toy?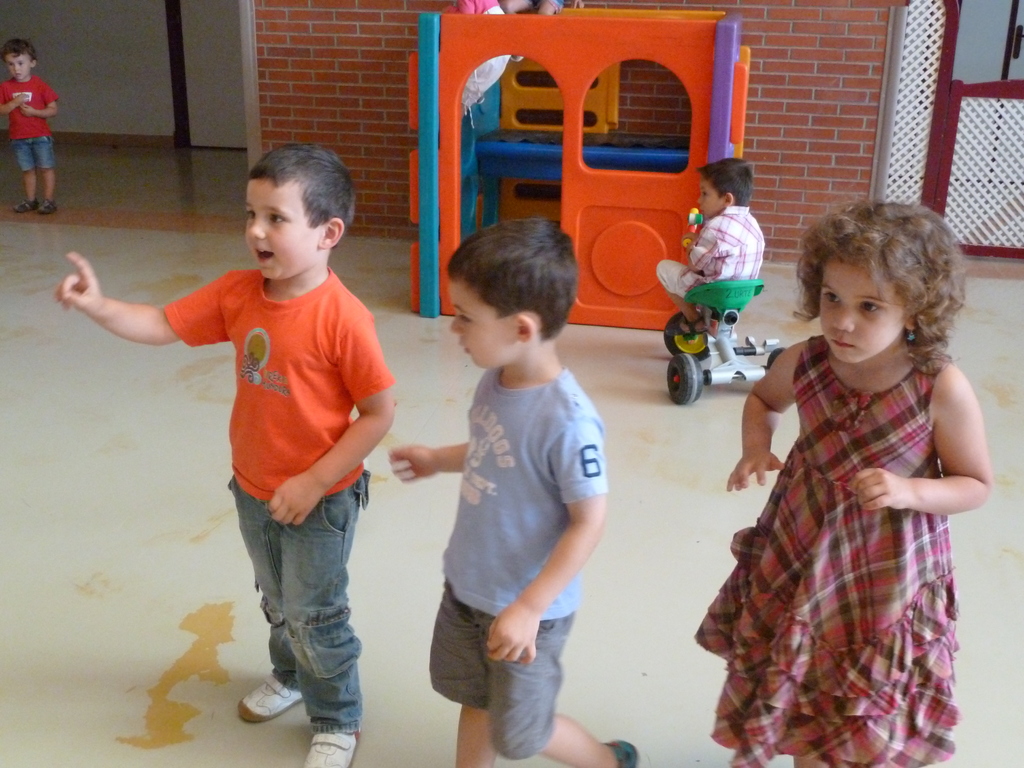
bbox=(667, 175, 778, 388)
